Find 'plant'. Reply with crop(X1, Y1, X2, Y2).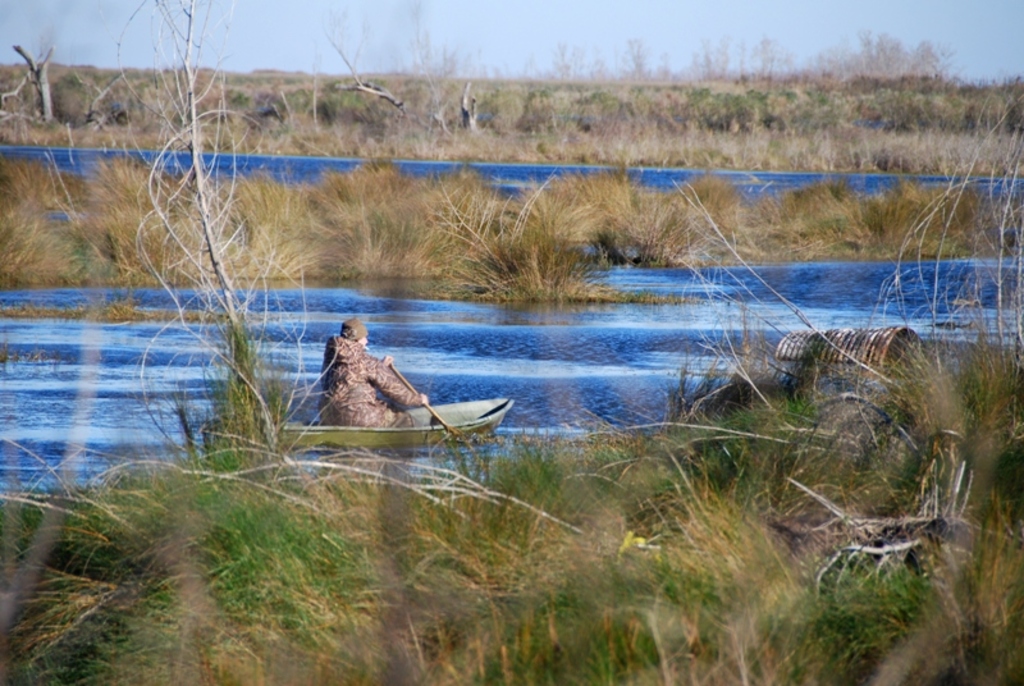
crop(808, 317, 1004, 535).
